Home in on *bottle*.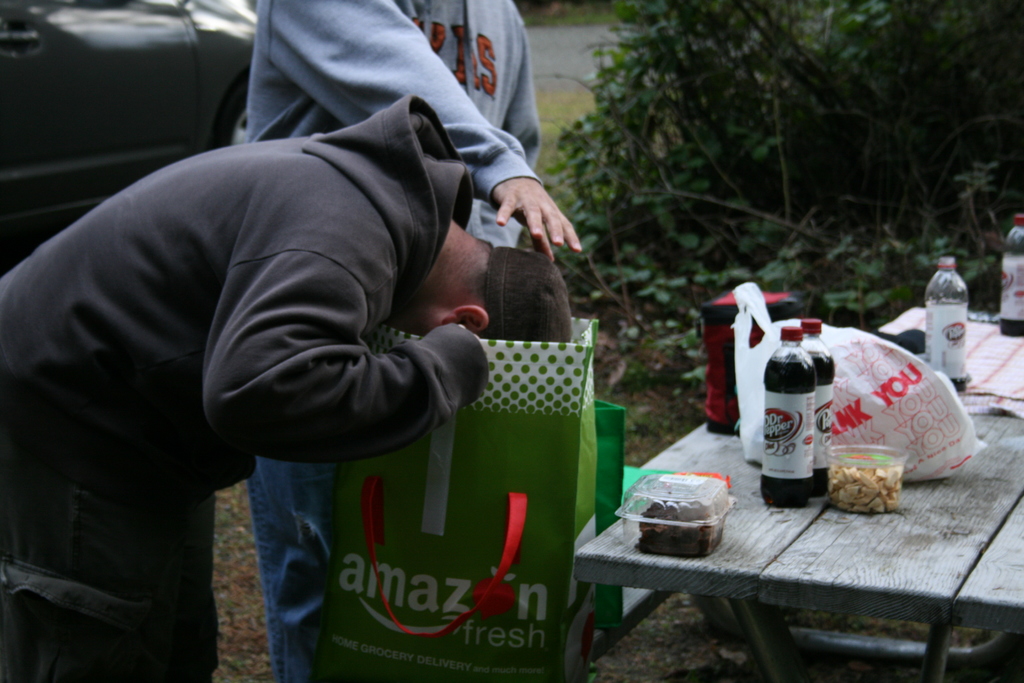
Homed in at 796,322,832,500.
